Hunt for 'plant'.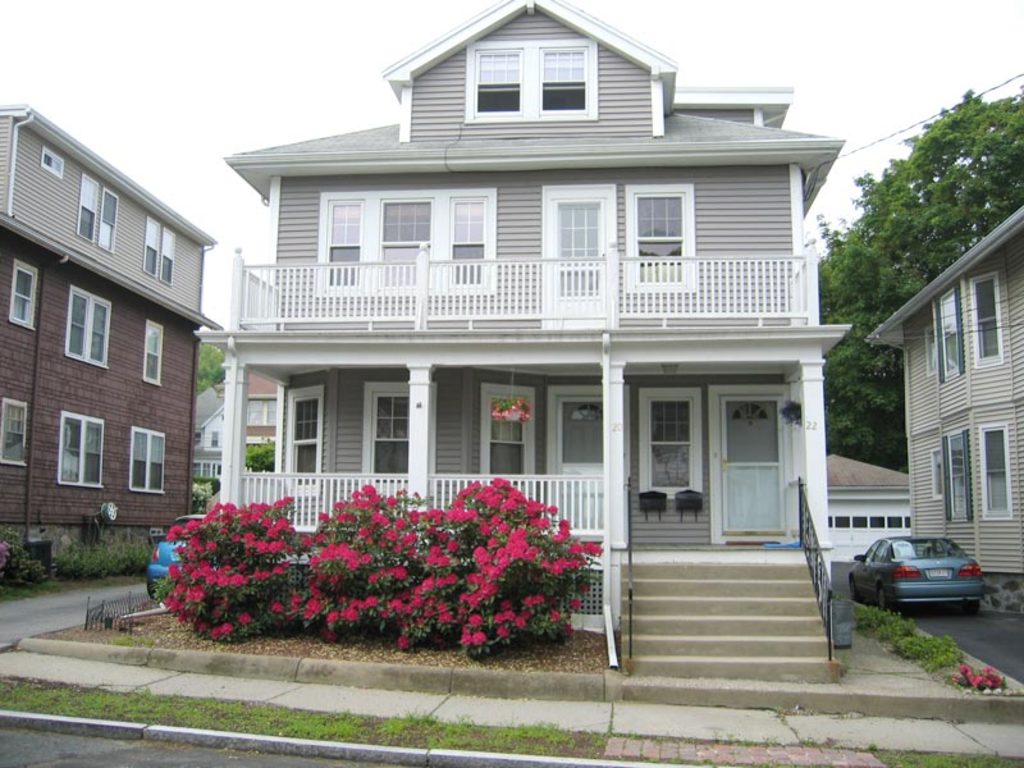
Hunted down at region(838, 589, 979, 682).
